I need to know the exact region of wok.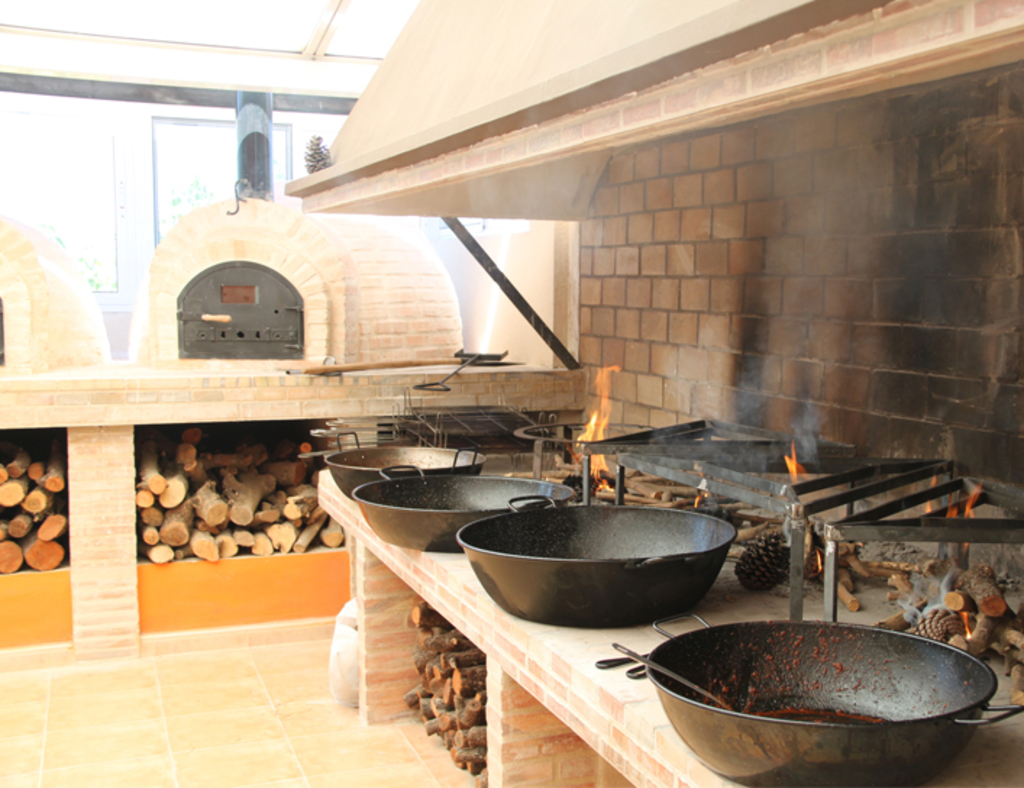
Region: crop(452, 474, 743, 620).
